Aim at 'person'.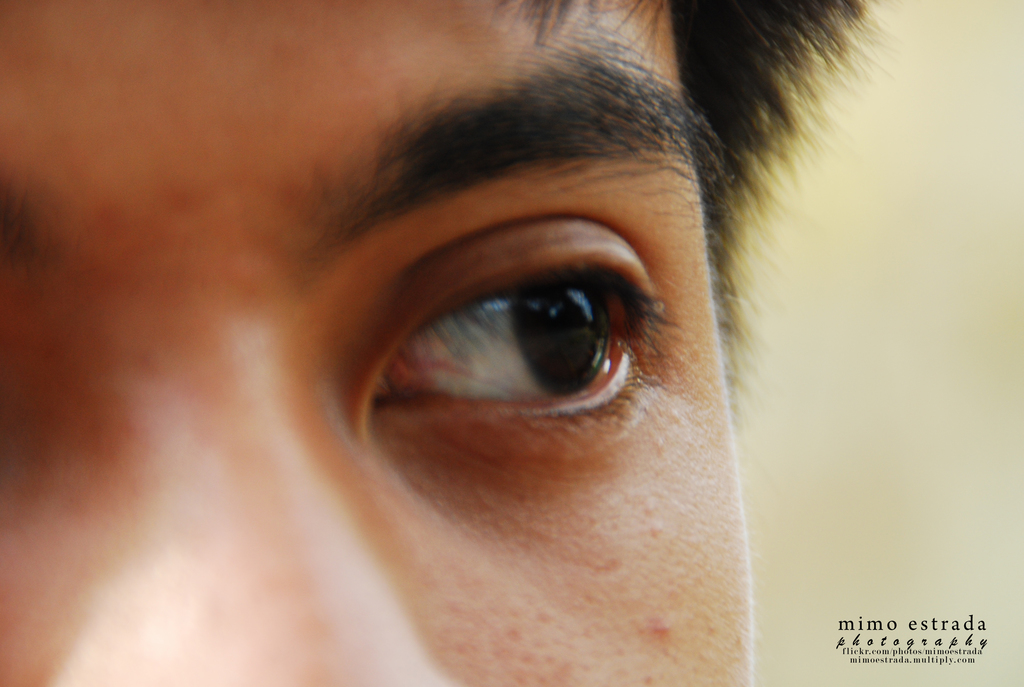
Aimed at {"x1": 0, "y1": 0, "x2": 870, "y2": 686}.
